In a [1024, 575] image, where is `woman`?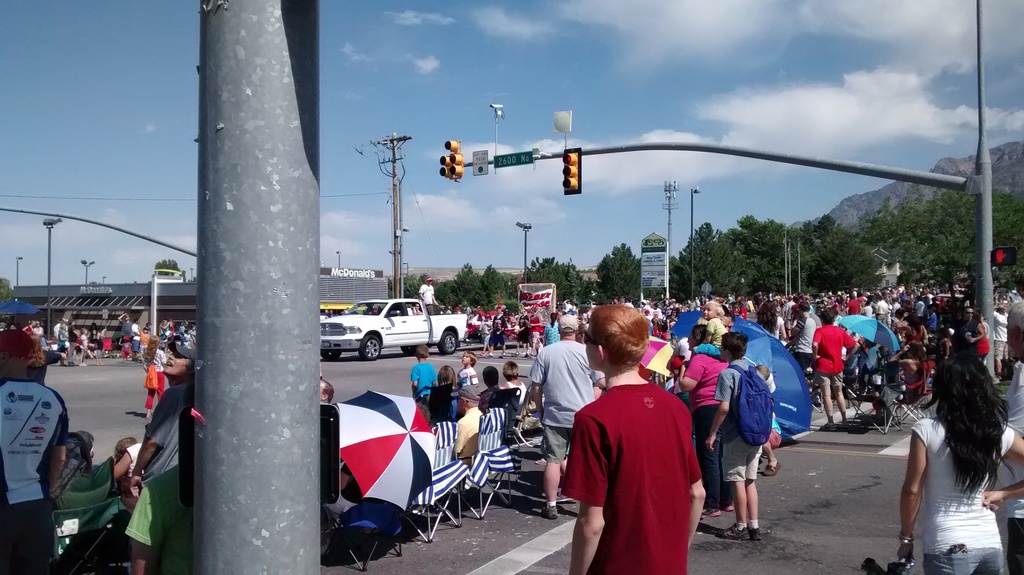
158, 320, 173, 348.
